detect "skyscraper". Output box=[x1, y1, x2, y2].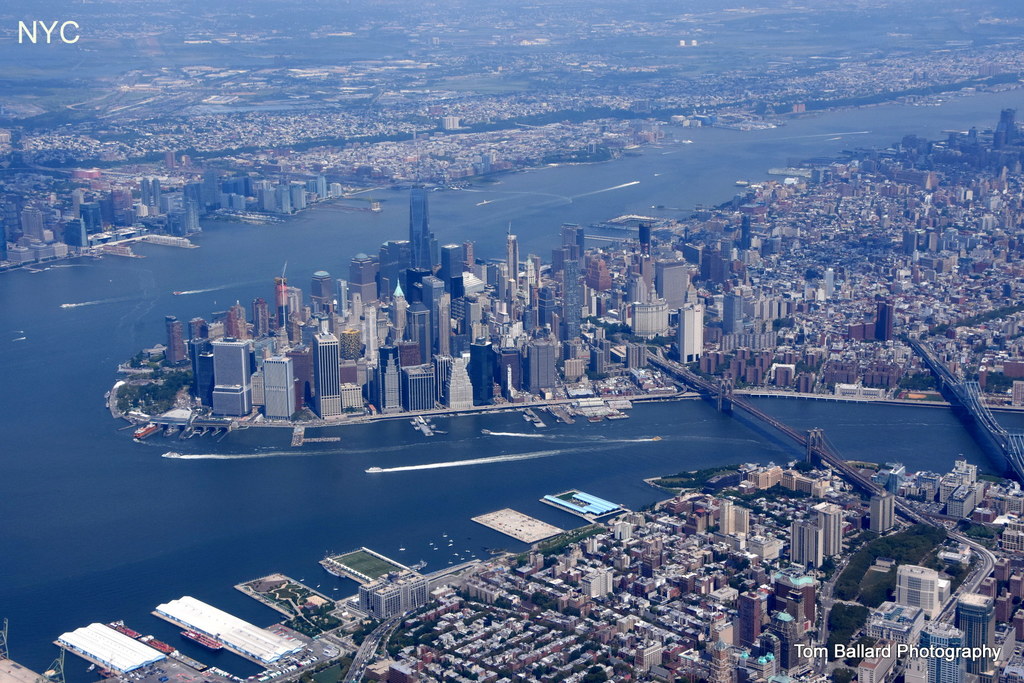
box=[557, 225, 584, 252].
